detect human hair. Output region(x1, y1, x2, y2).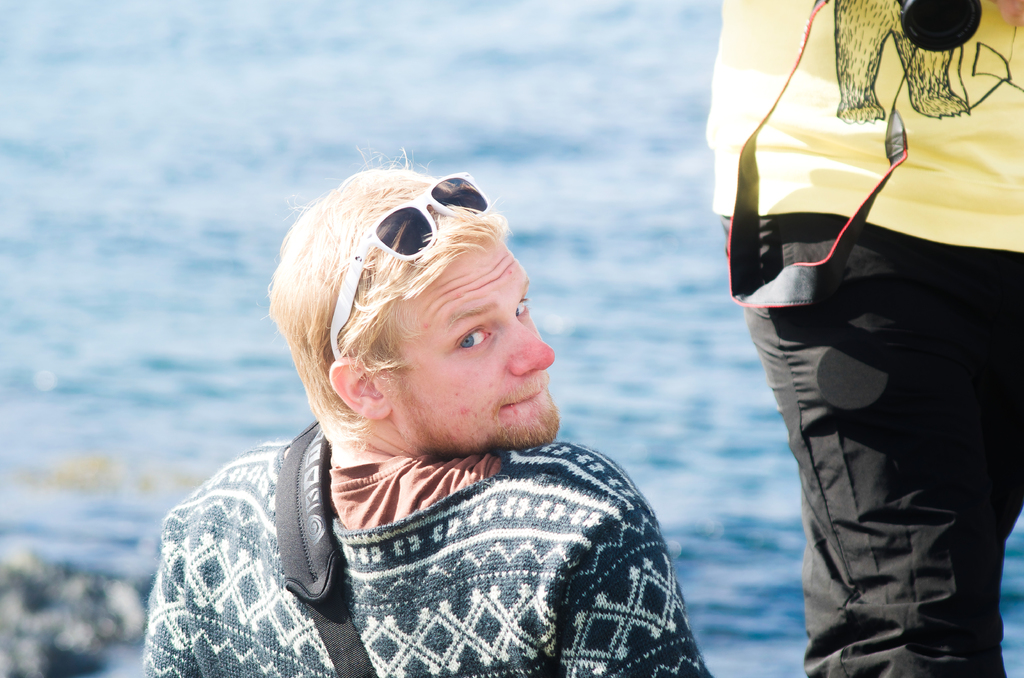
region(287, 165, 548, 464).
